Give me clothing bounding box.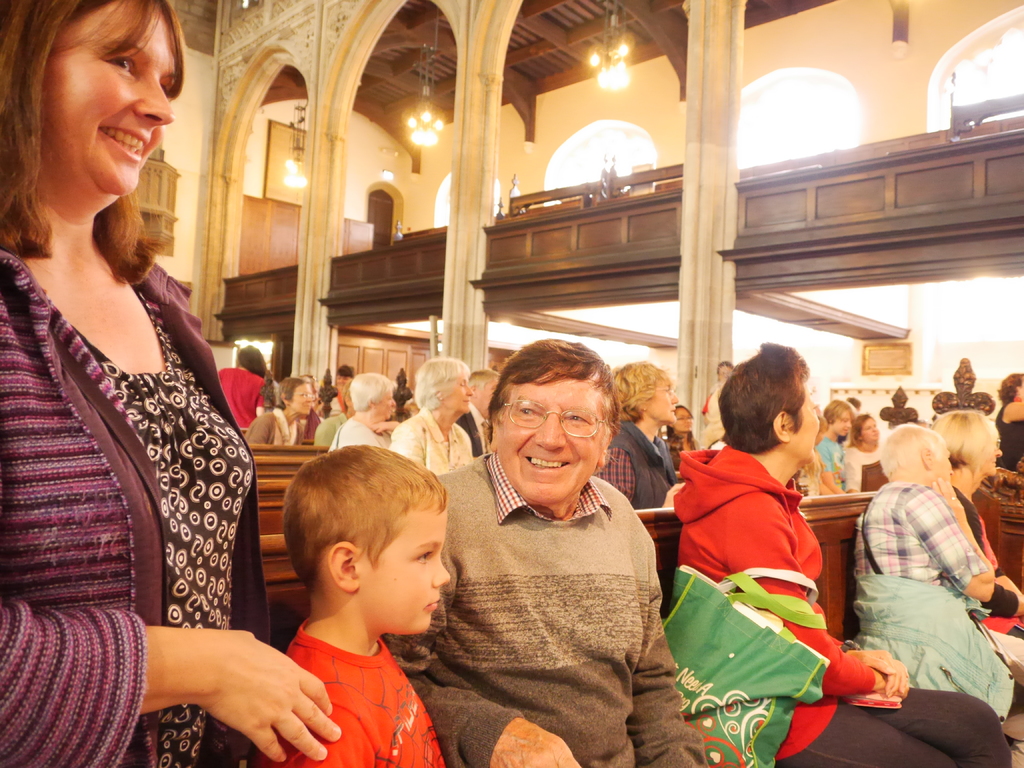
left=845, top=484, right=1023, bottom=703.
